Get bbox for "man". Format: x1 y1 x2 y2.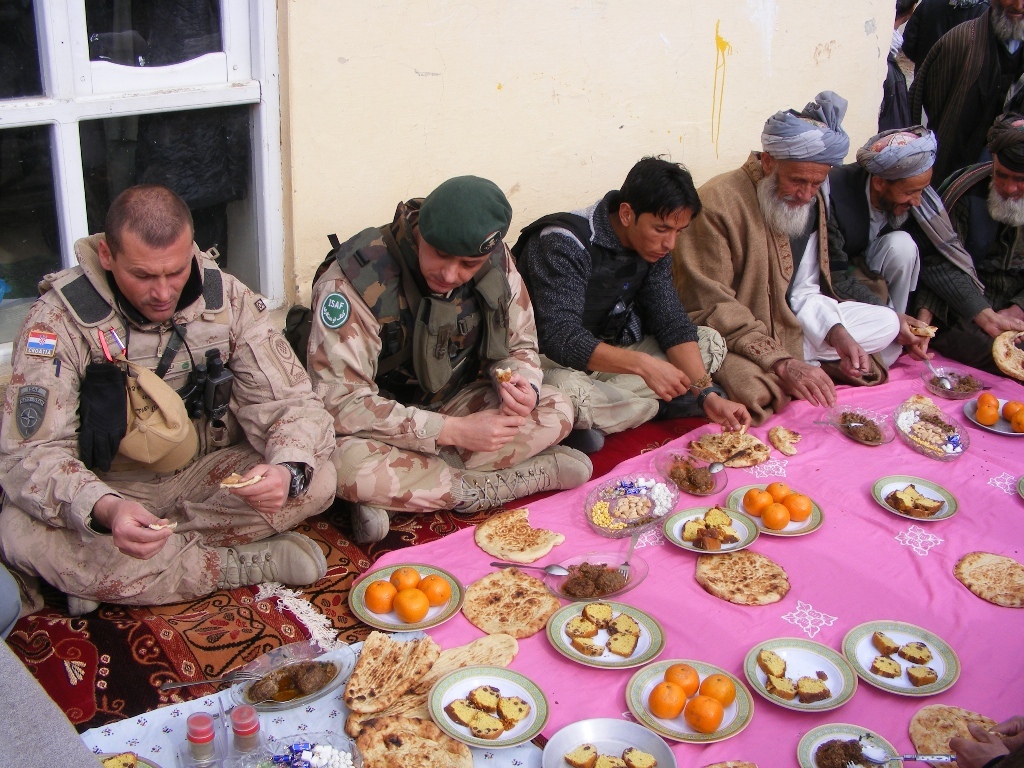
21 172 301 650.
